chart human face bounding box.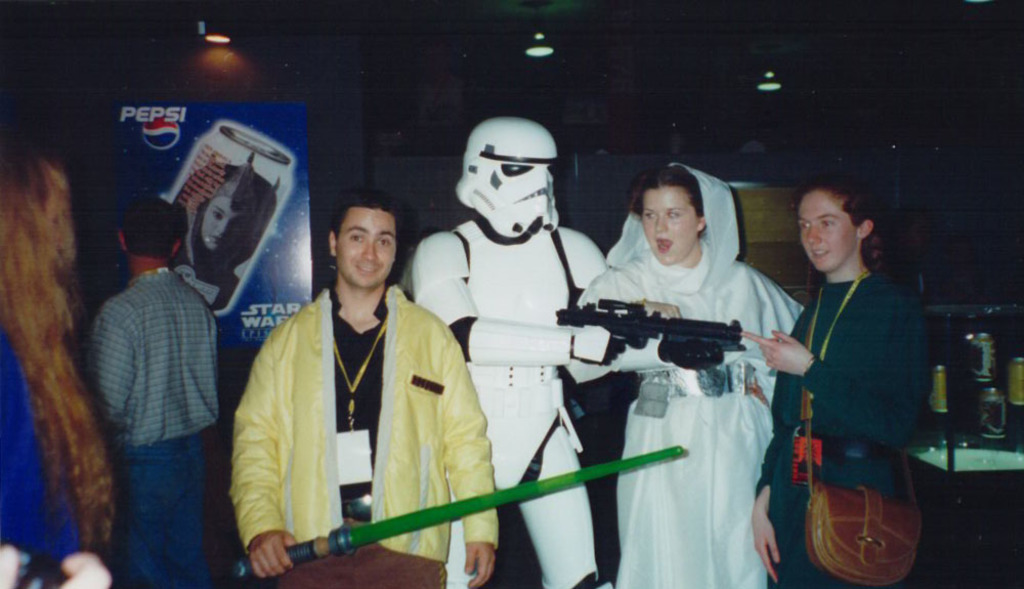
Charted: bbox=[799, 192, 855, 268].
